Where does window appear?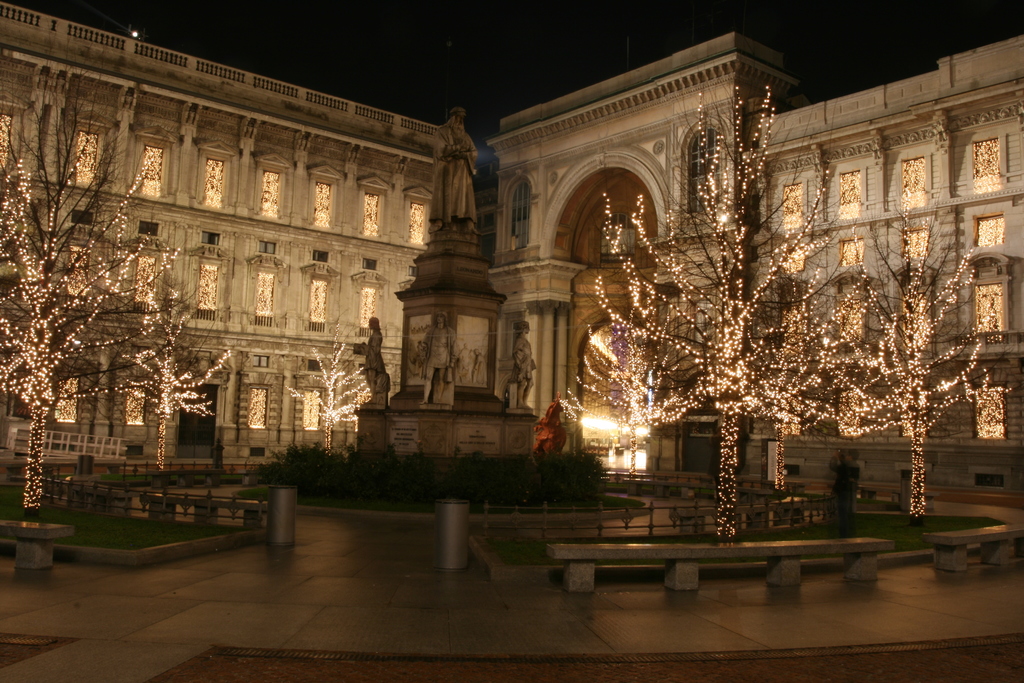
Appears at x1=780 y1=181 x2=803 y2=220.
